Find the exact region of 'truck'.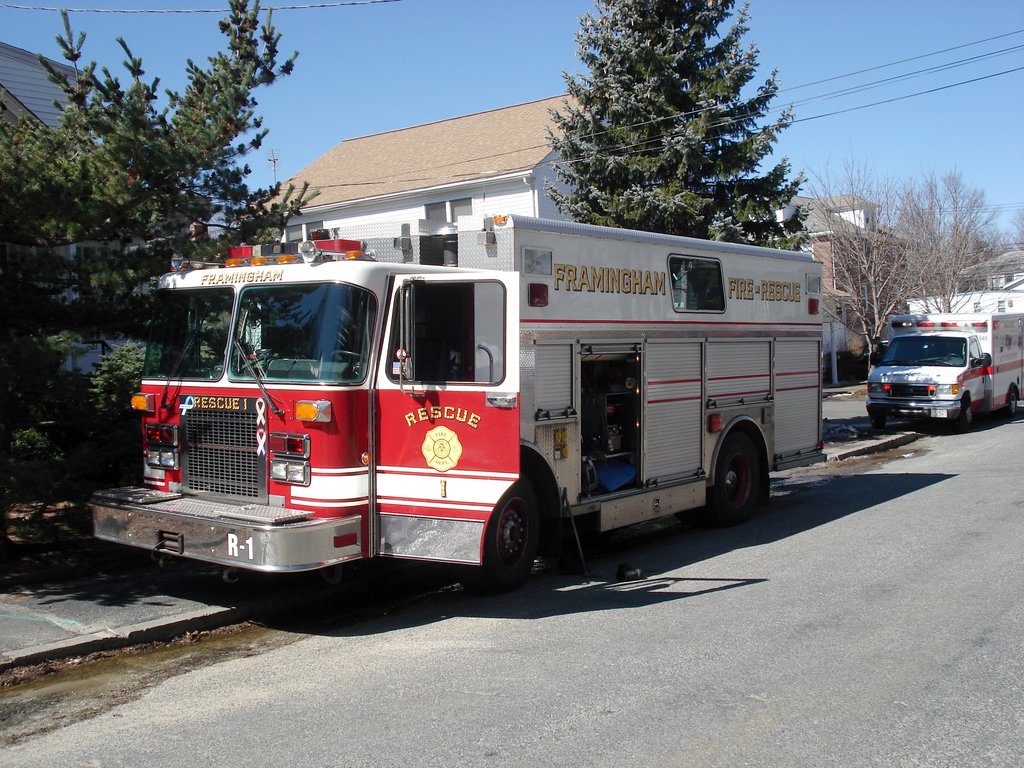
Exact region: region(75, 223, 831, 604).
